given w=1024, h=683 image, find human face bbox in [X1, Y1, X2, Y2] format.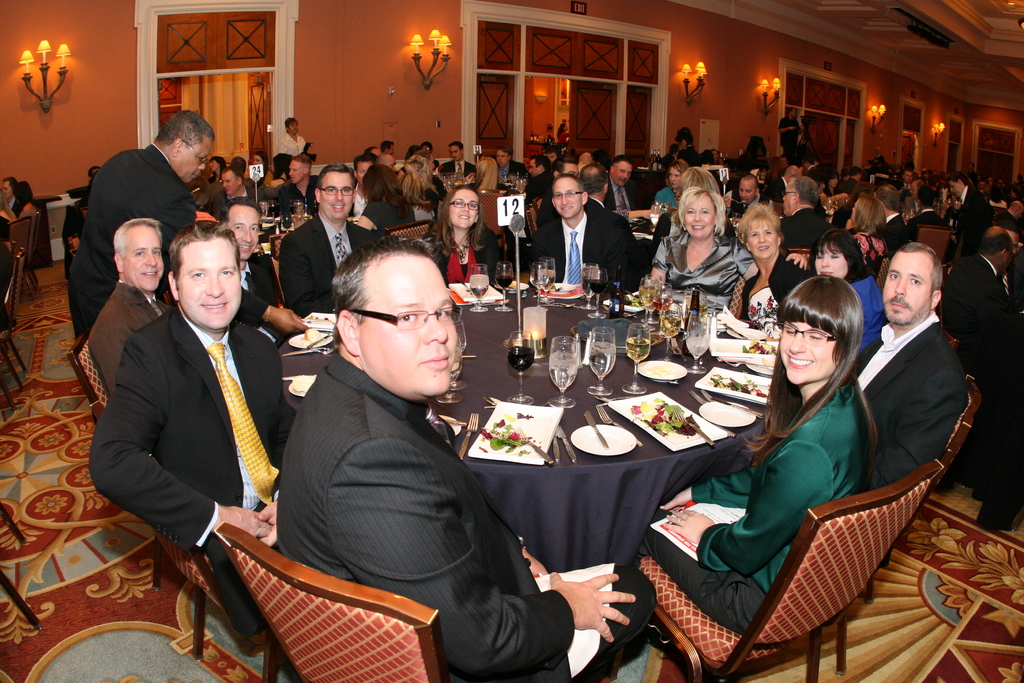
[949, 179, 961, 197].
